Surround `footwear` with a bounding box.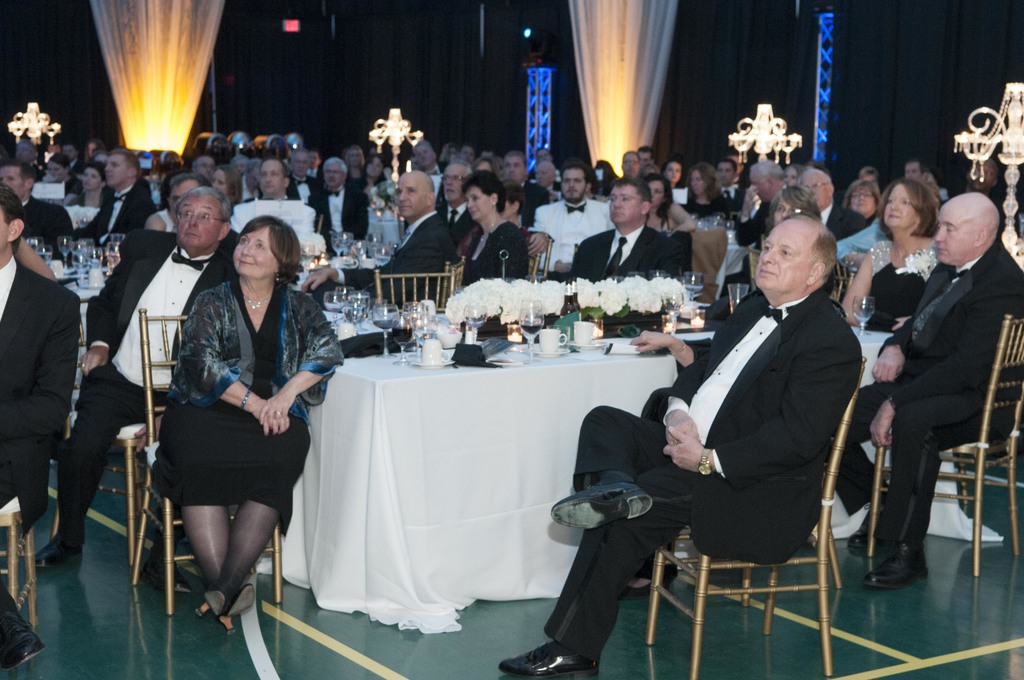
<box>188,588,227,621</box>.
